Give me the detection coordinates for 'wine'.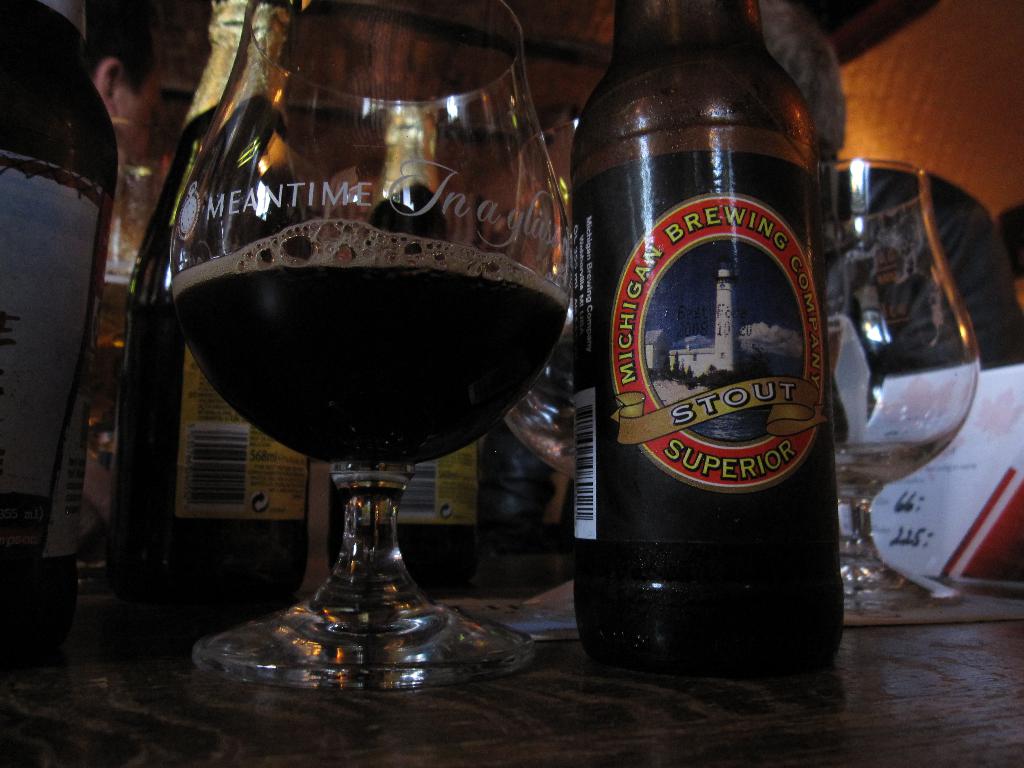
l=563, t=0, r=821, b=664.
